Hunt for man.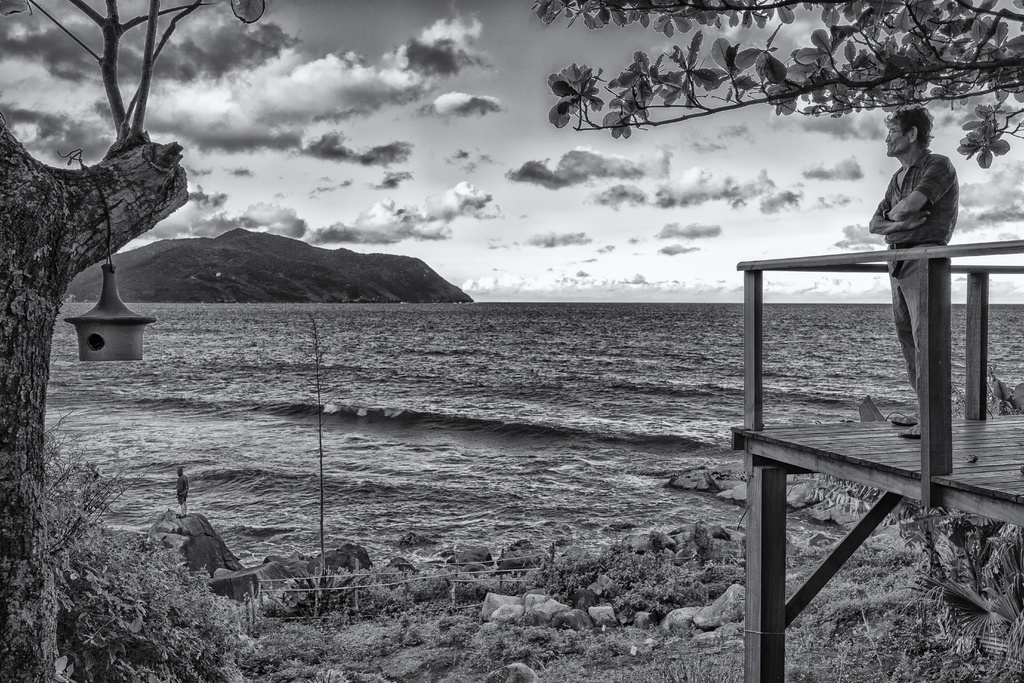
Hunted down at 859, 95, 970, 436.
